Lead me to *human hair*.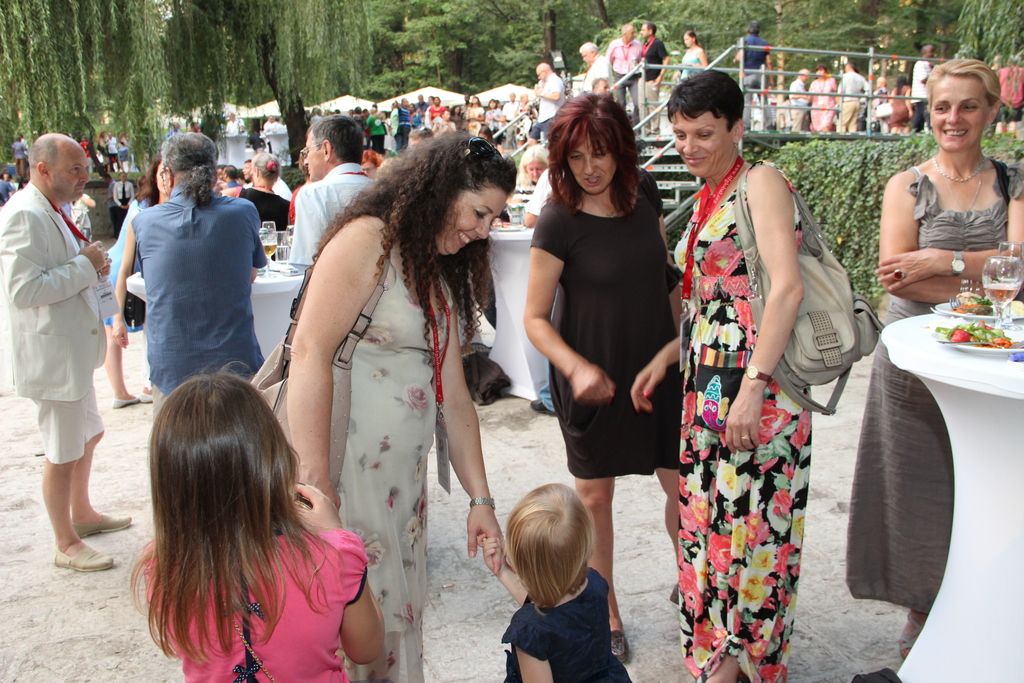
Lead to <box>471,93,484,108</box>.
